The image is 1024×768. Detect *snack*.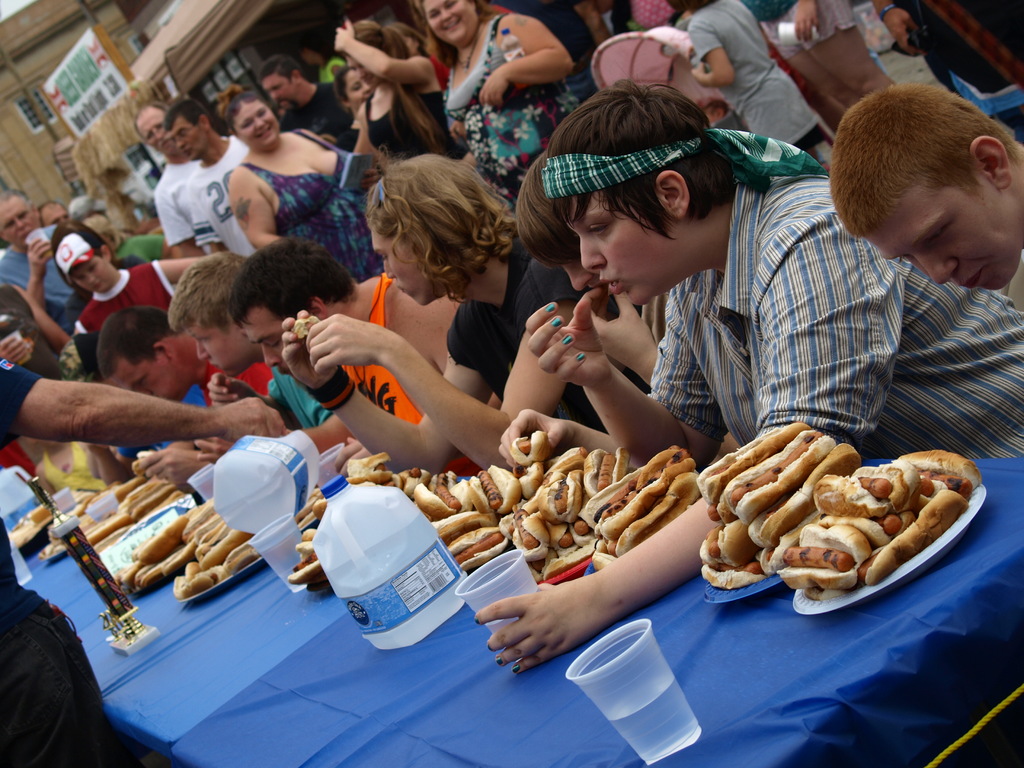
Detection: 727 444 972 606.
